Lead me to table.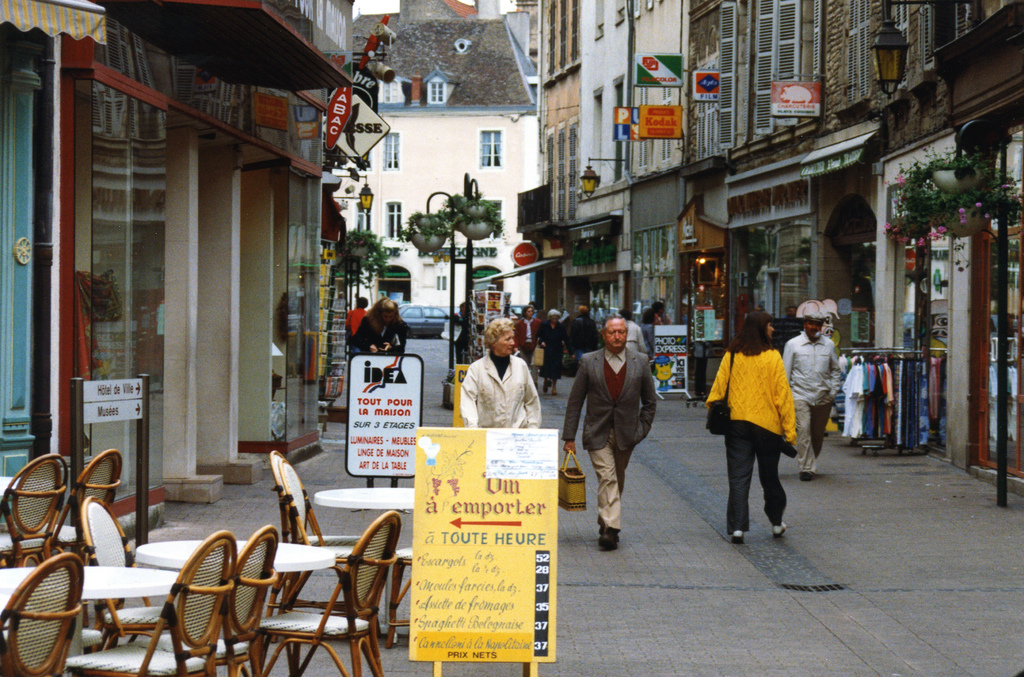
Lead to (x1=314, y1=485, x2=424, y2=641).
